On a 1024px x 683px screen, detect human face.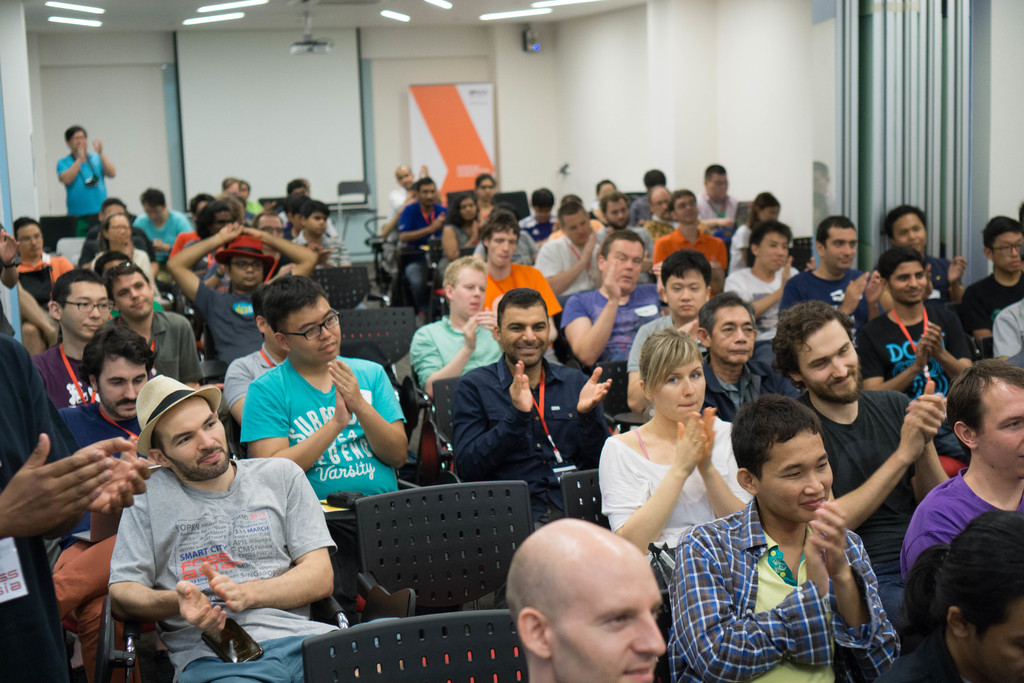
bbox(293, 300, 339, 362).
